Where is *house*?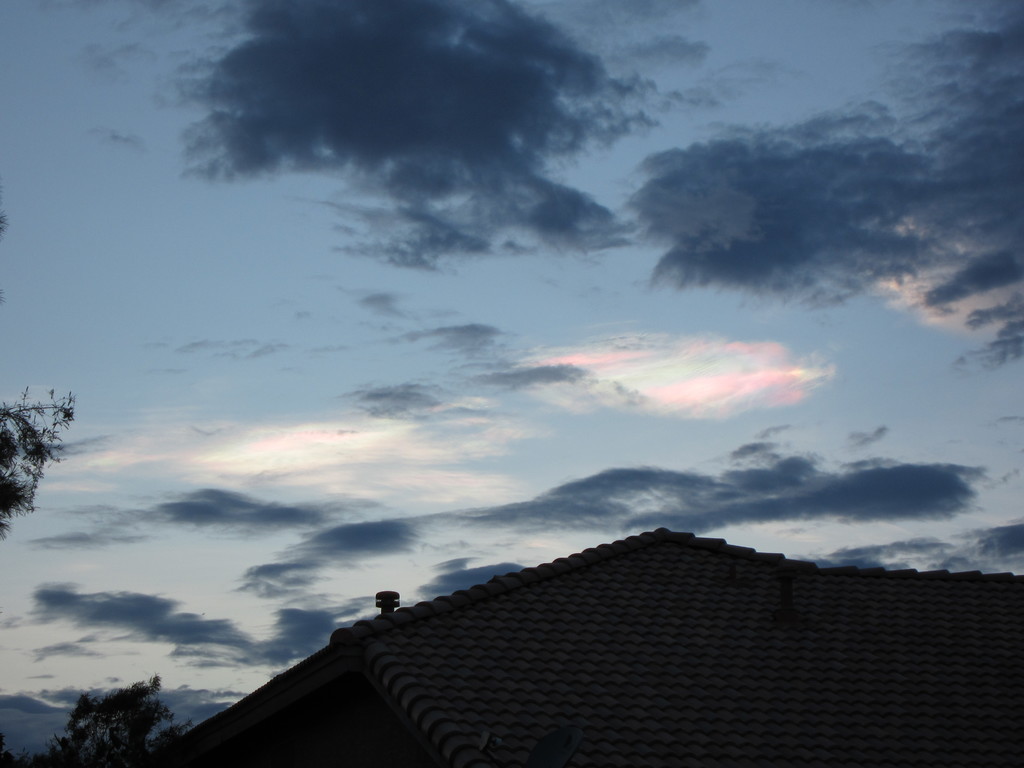
146 528 1019 760.
